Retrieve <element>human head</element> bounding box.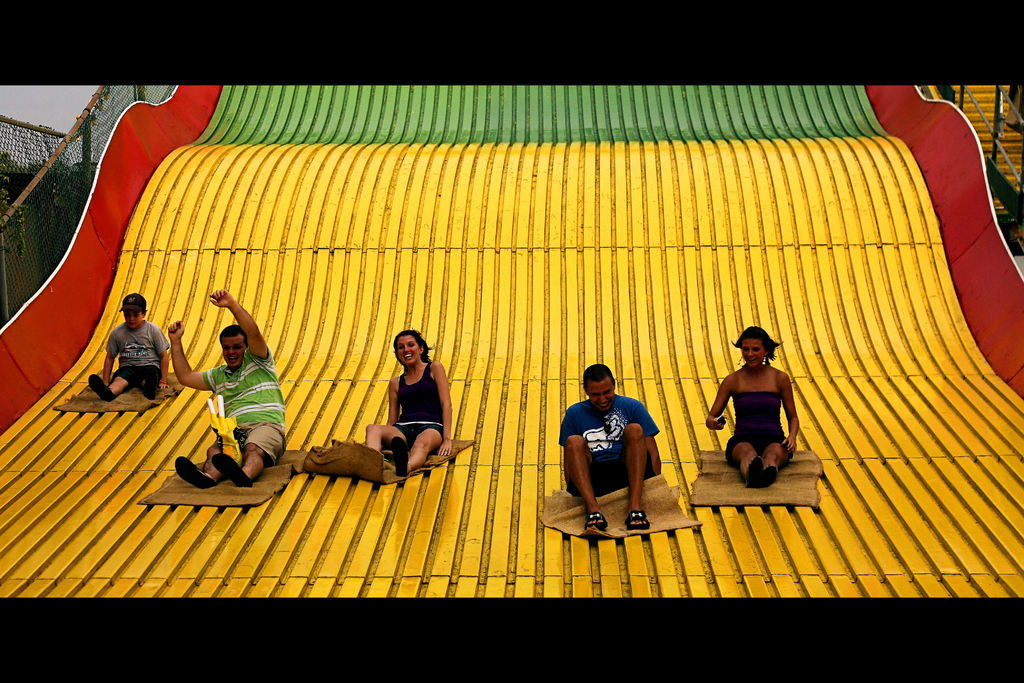
Bounding box: [left=124, top=292, right=145, bottom=329].
